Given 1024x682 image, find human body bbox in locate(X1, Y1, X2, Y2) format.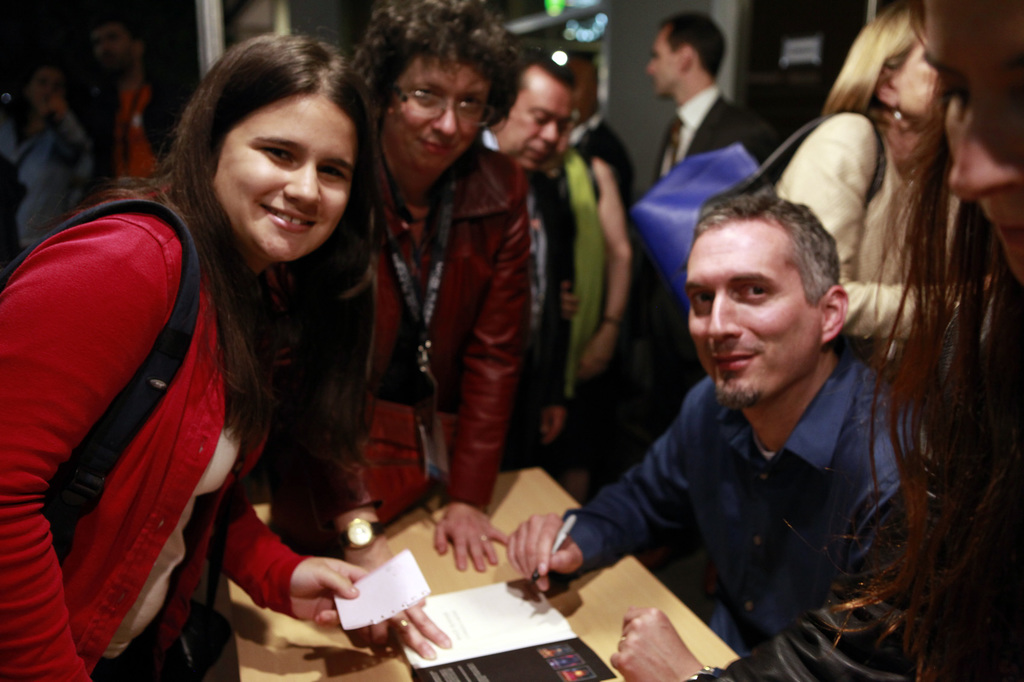
locate(0, 189, 369, 681).
